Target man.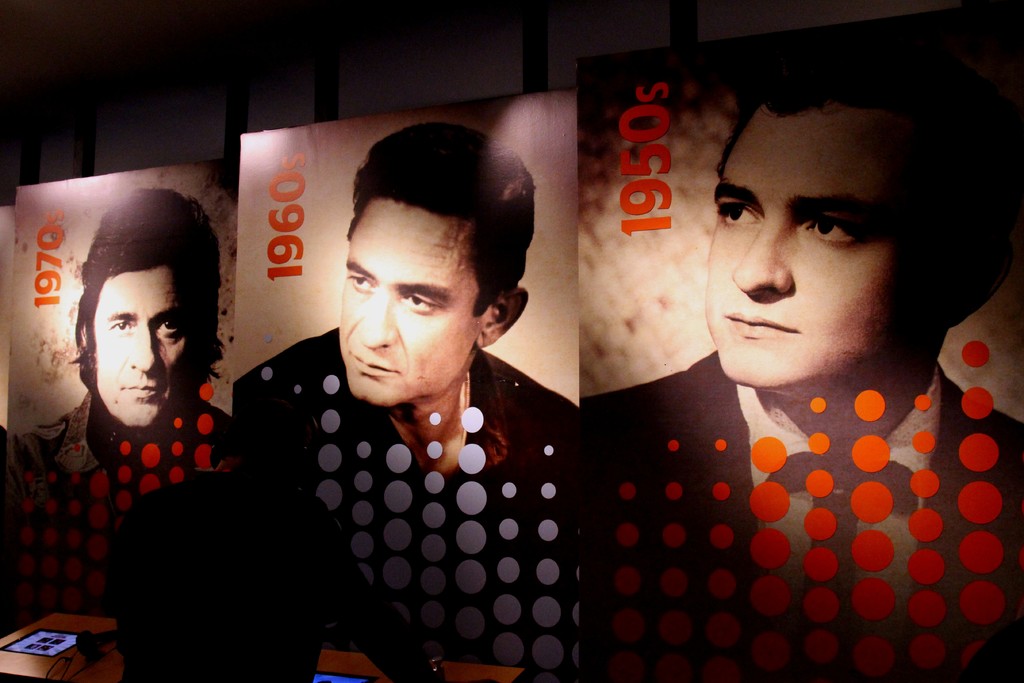
Target region: 189, 142, 612, 648.
